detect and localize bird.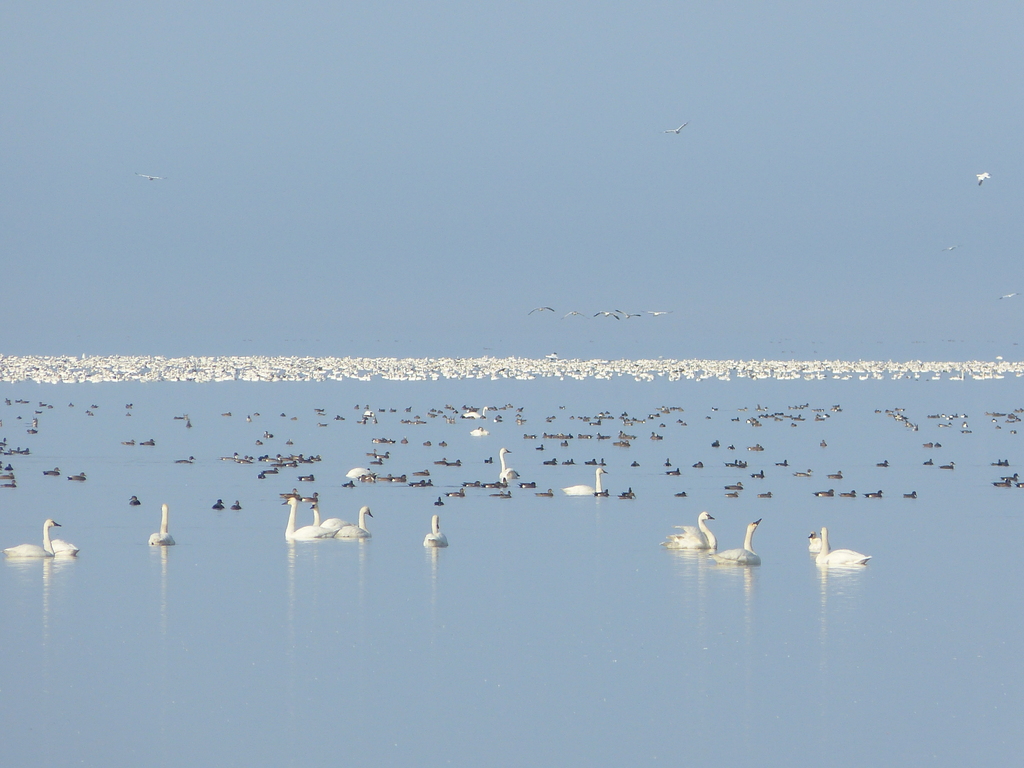
Localized at <bbox>277, 488, 303, 499</bbox>.
